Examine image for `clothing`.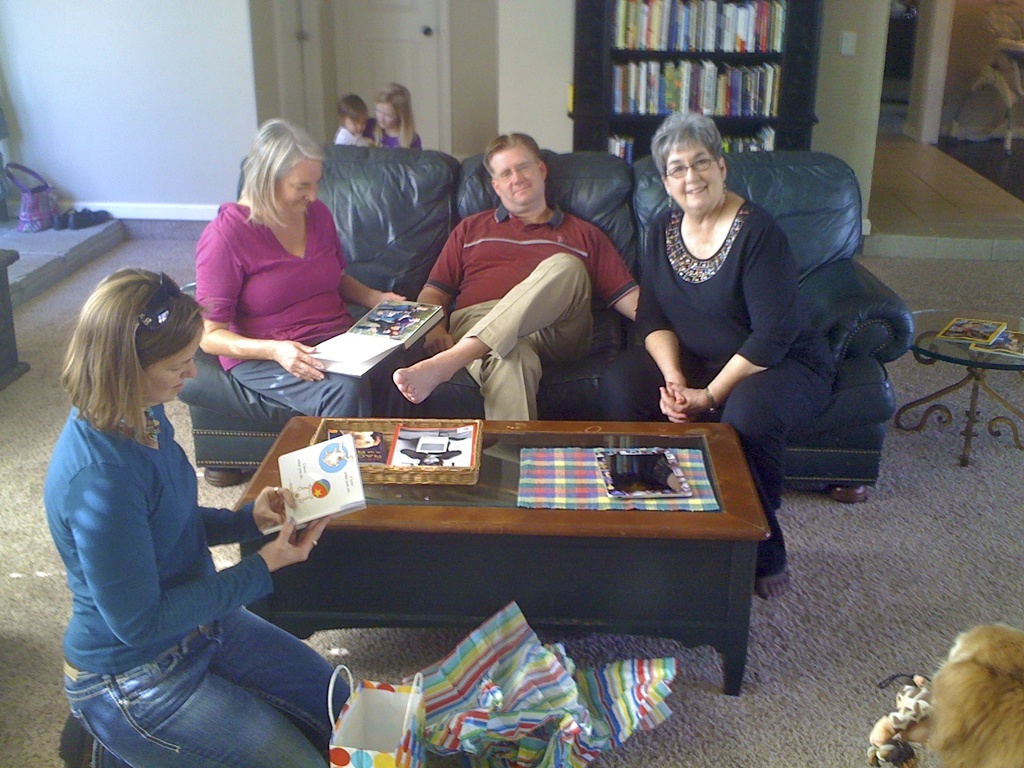
Examination result: bbox=(35, 344, 328, 756).
